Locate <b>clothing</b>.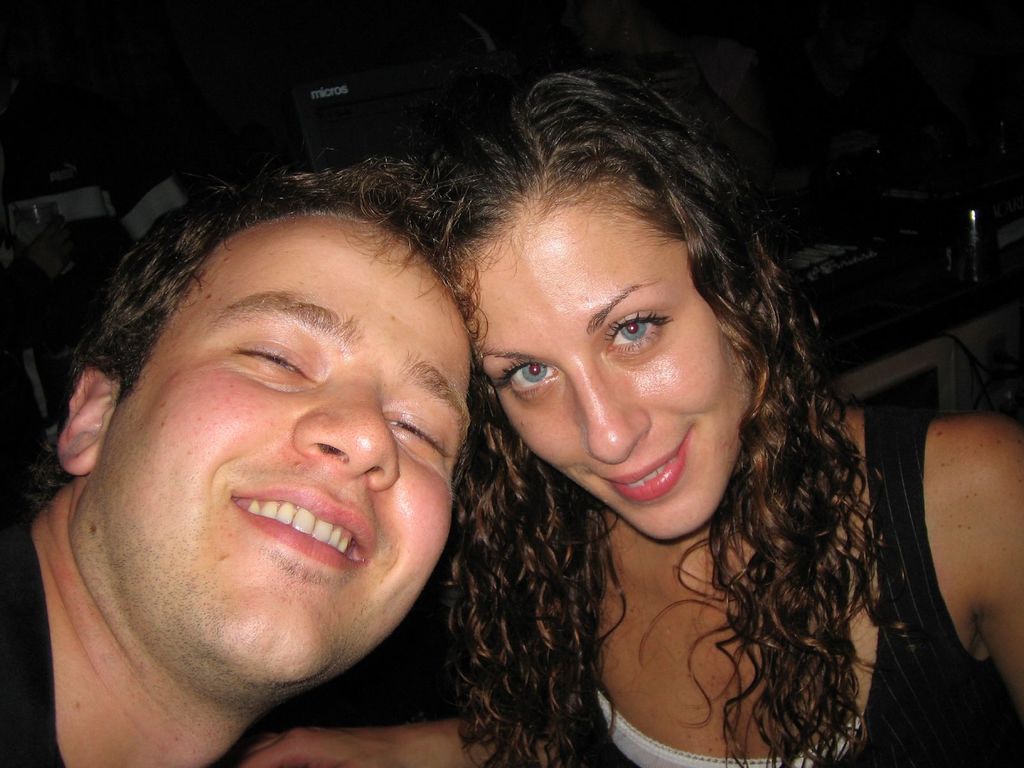
Bounding box: {"x1": 272, "y1": 182, "x2": 835, "y2": 767}.
